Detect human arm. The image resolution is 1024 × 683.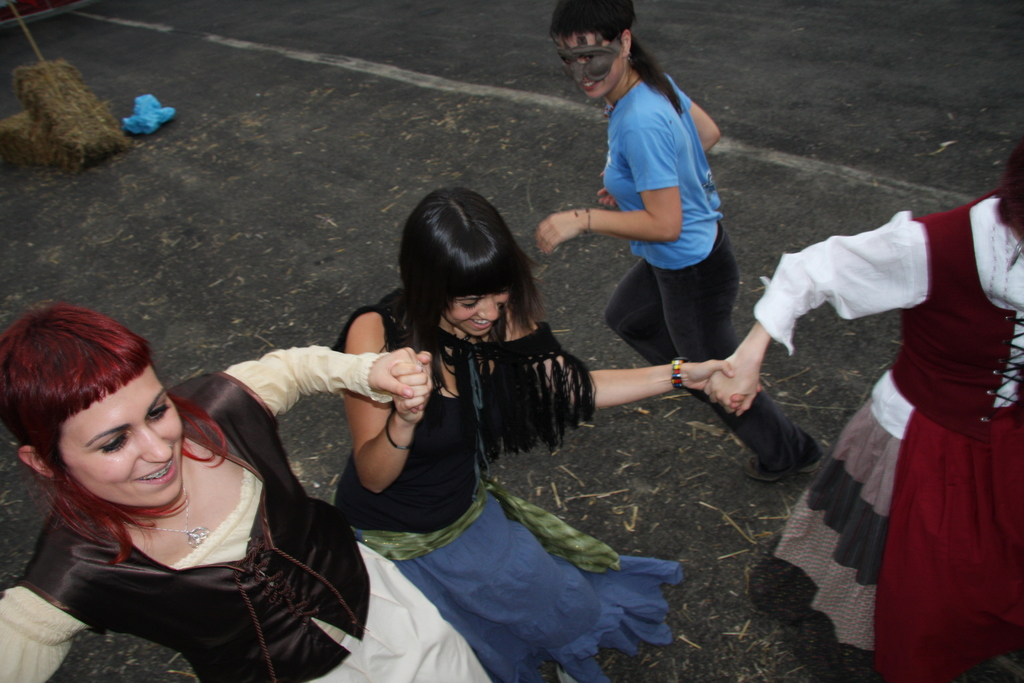
pyautogui.locateOnScreen(342, 309, 442, 497).
